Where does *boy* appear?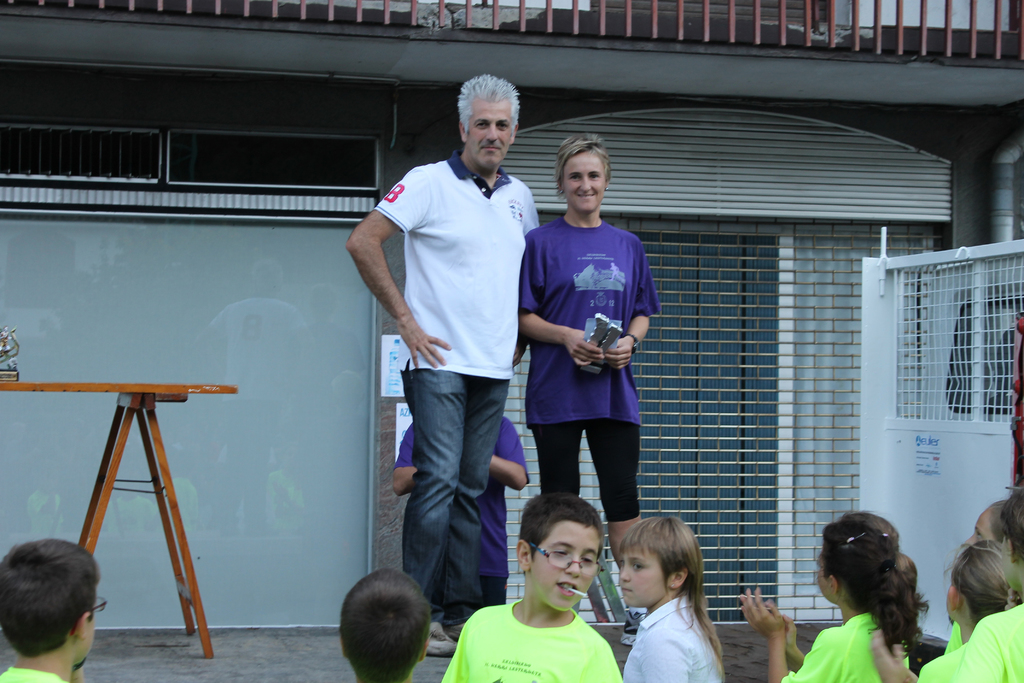
Appears at {"x1": 438, "y1": 493, "x2": 627, "y2": 682}.
